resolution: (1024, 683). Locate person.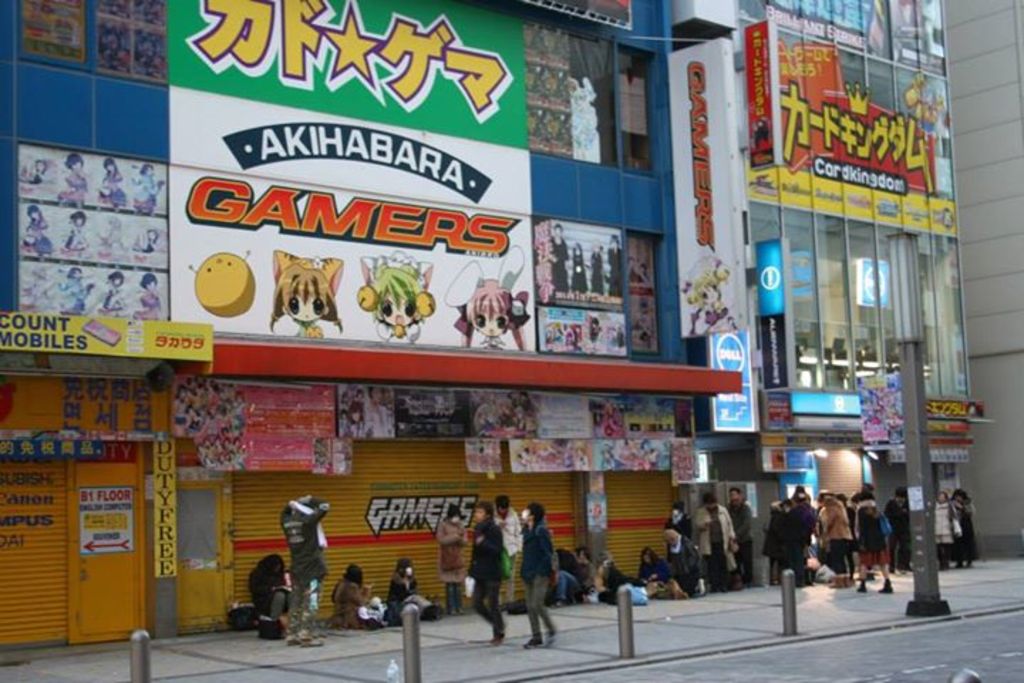
l=932, t=491, r=953, b=559.
